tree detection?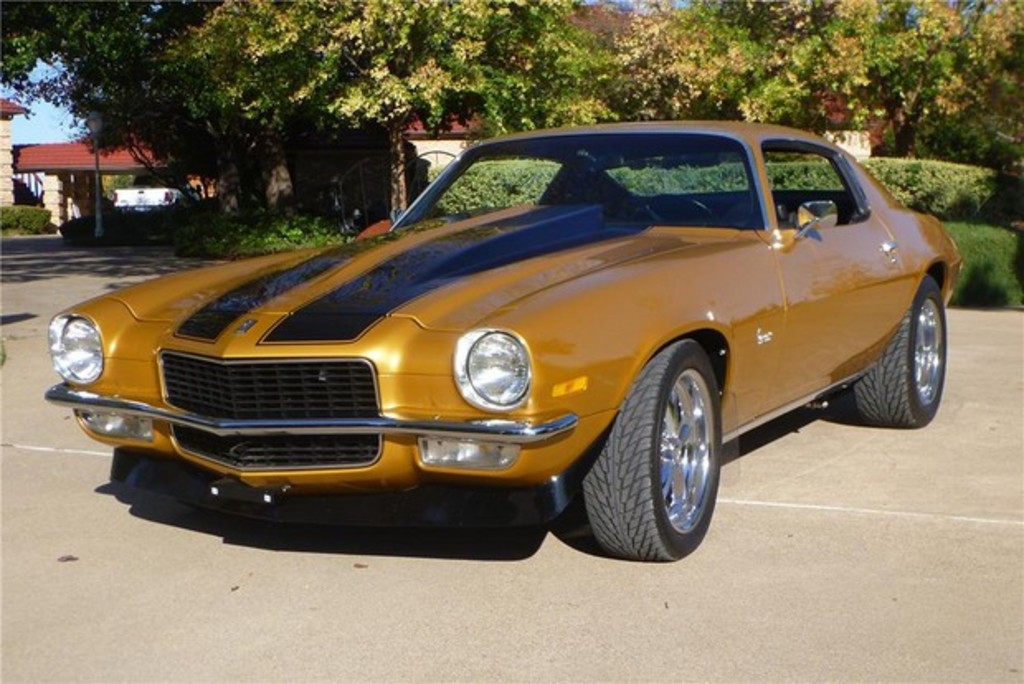
<box>616,0,1022,155</box>
